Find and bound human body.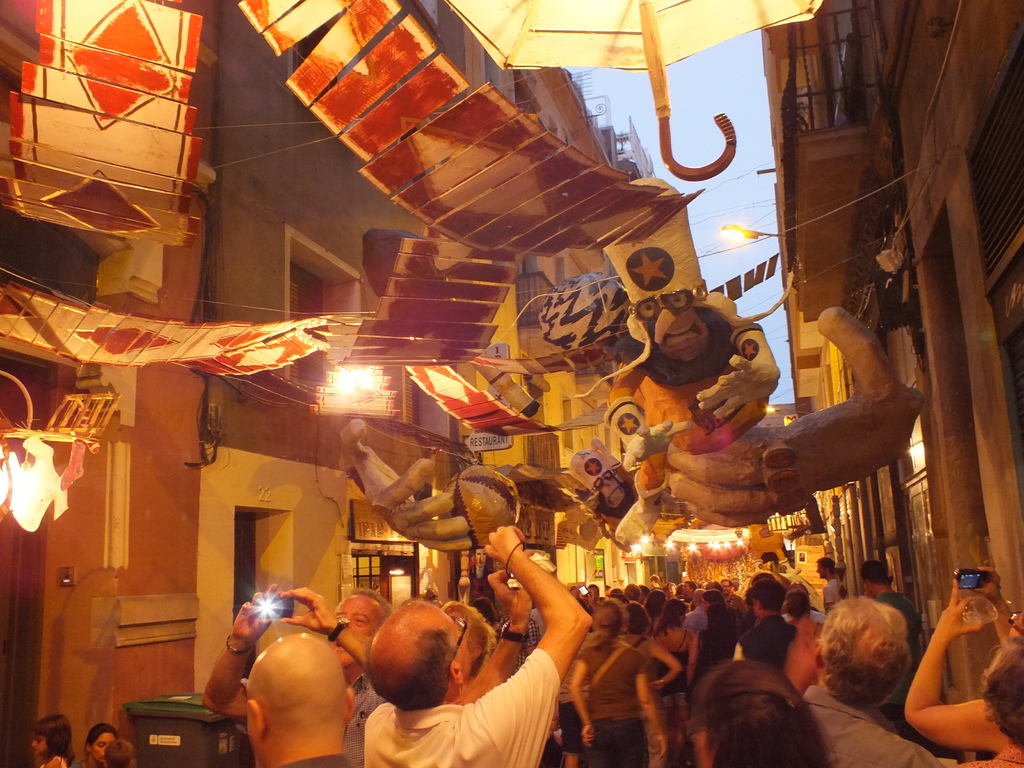
Bound: bbox=(725, 591, 748, 616).
